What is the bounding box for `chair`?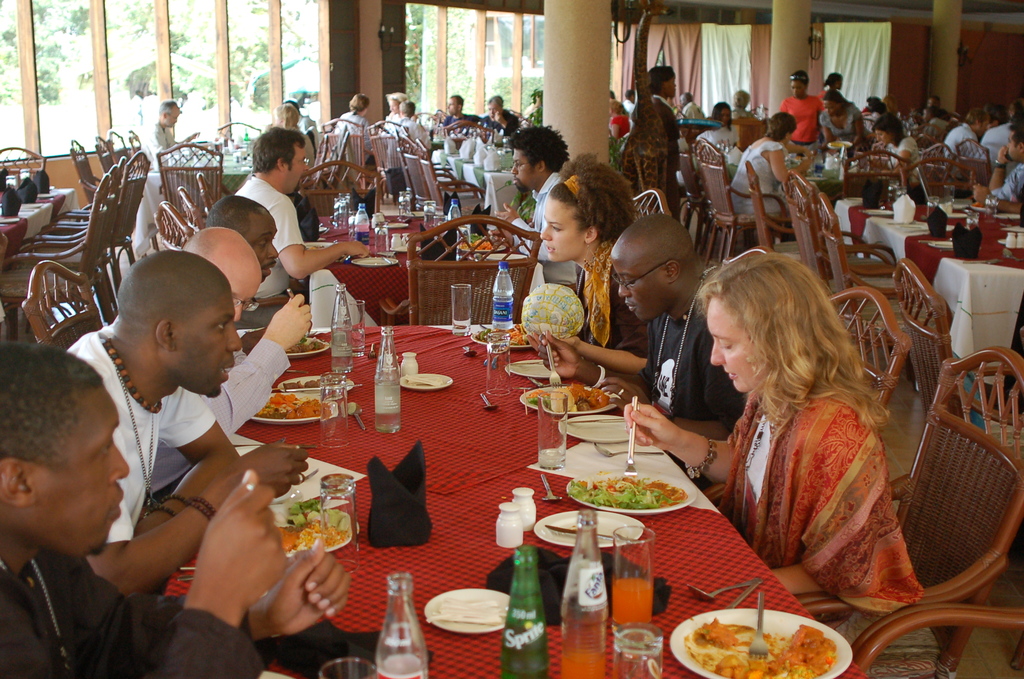
(left=954, top=140, right=991, bottom=200).
